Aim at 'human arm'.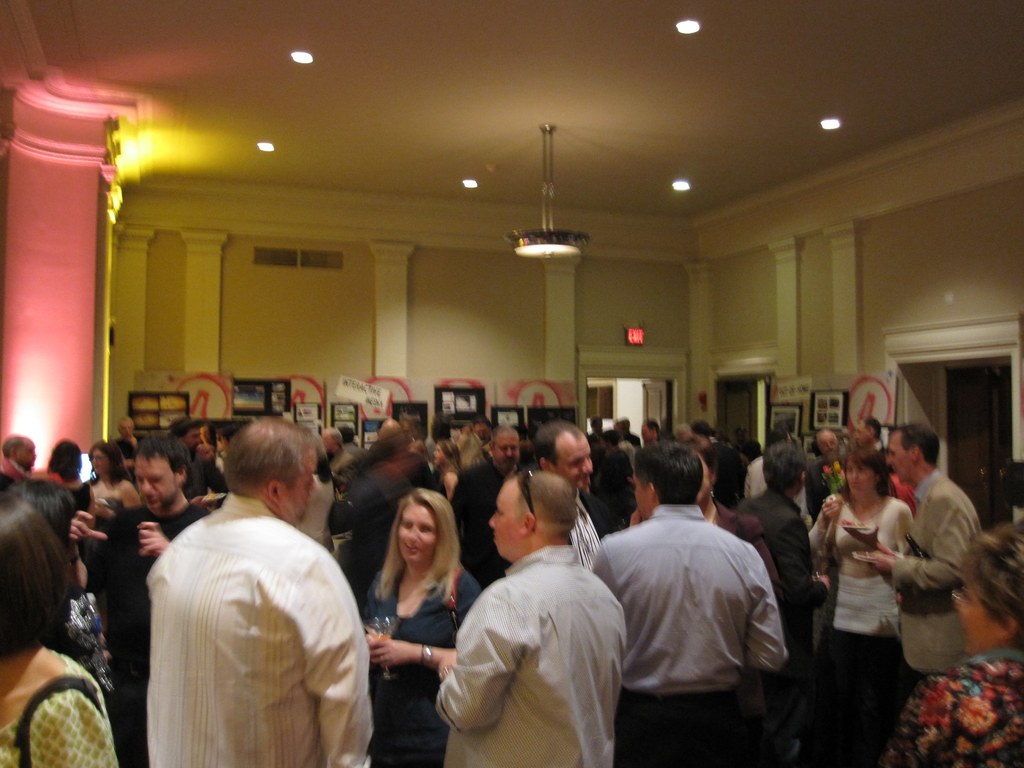
Aimed at (296, 552, 373, 767).
